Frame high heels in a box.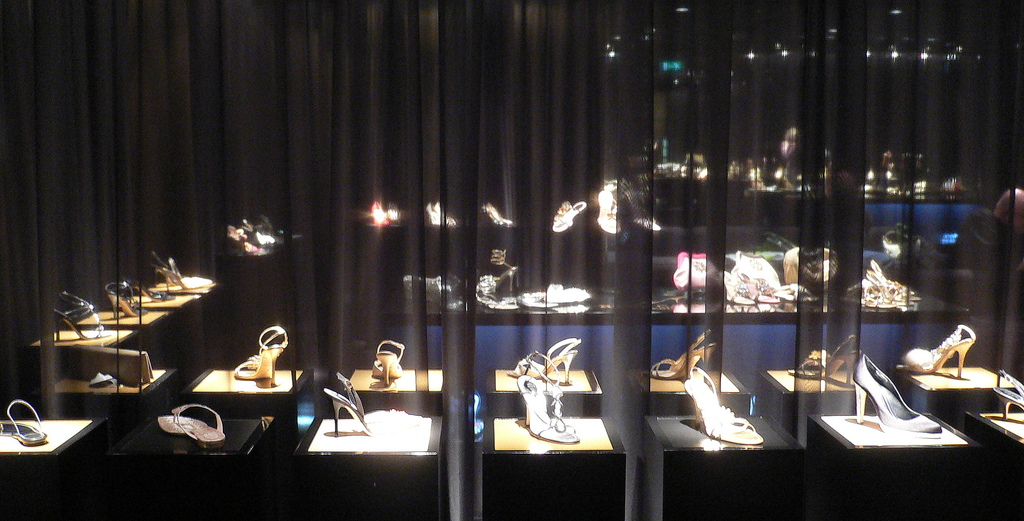
pyautogui.locateOnScreen(991, 372, 1023, 422).
